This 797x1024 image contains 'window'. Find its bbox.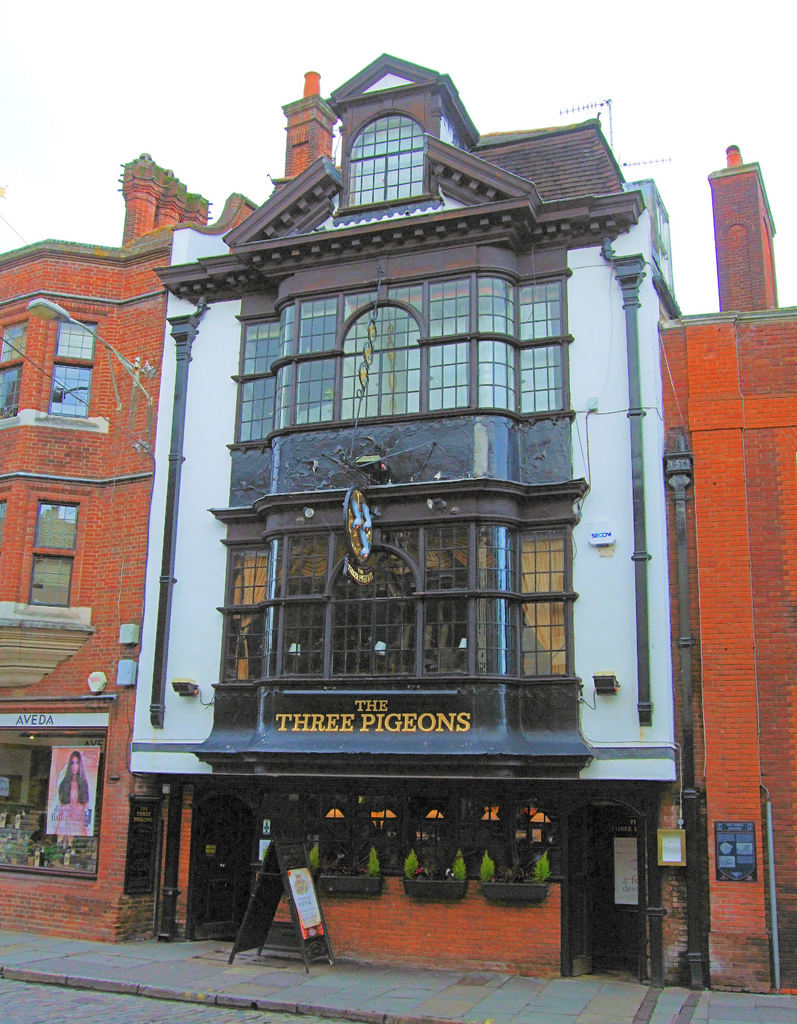
[10, 480, 81, 600].
